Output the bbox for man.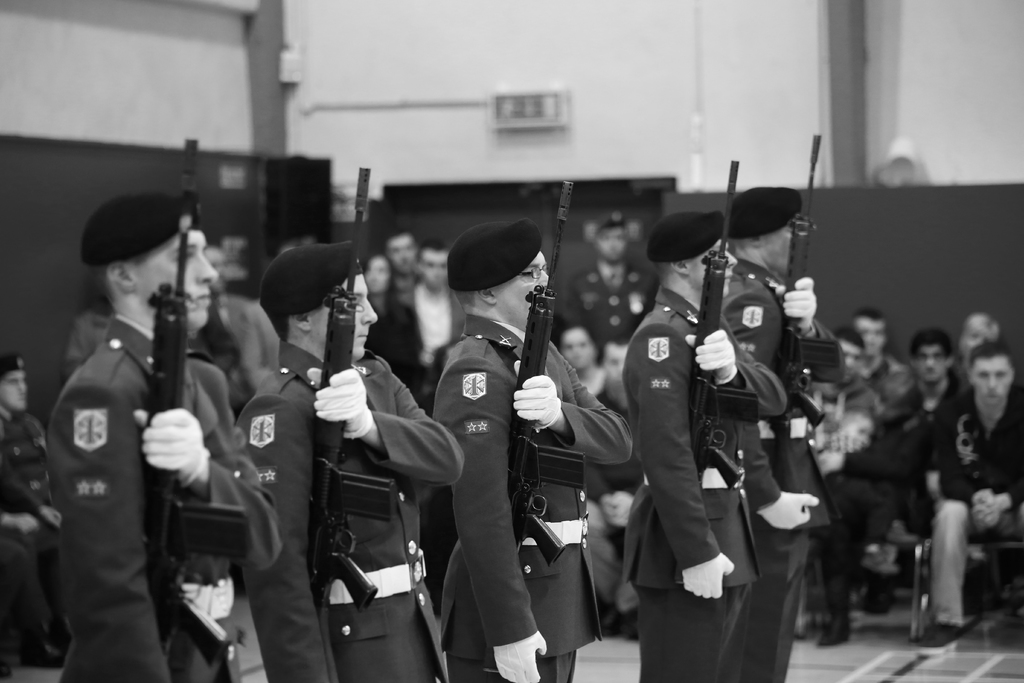
855,315,918,420.
